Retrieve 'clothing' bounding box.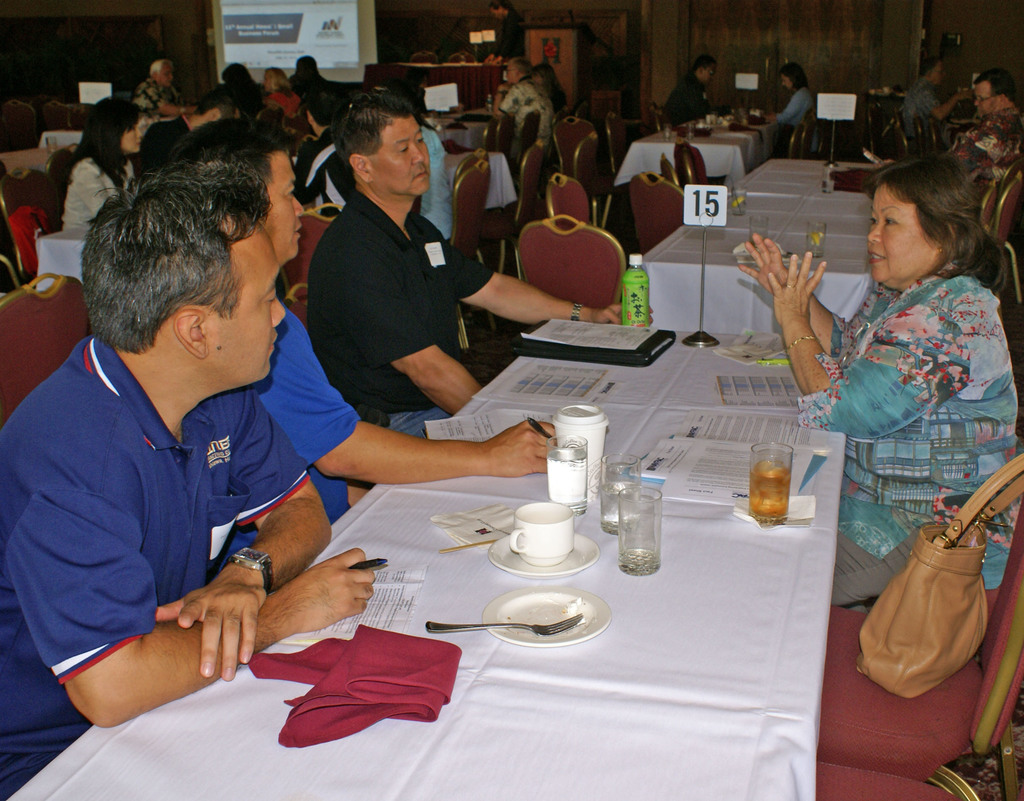
Bounding box: pyautogui.locateOnScreen(952, 104, 1023, 186).
